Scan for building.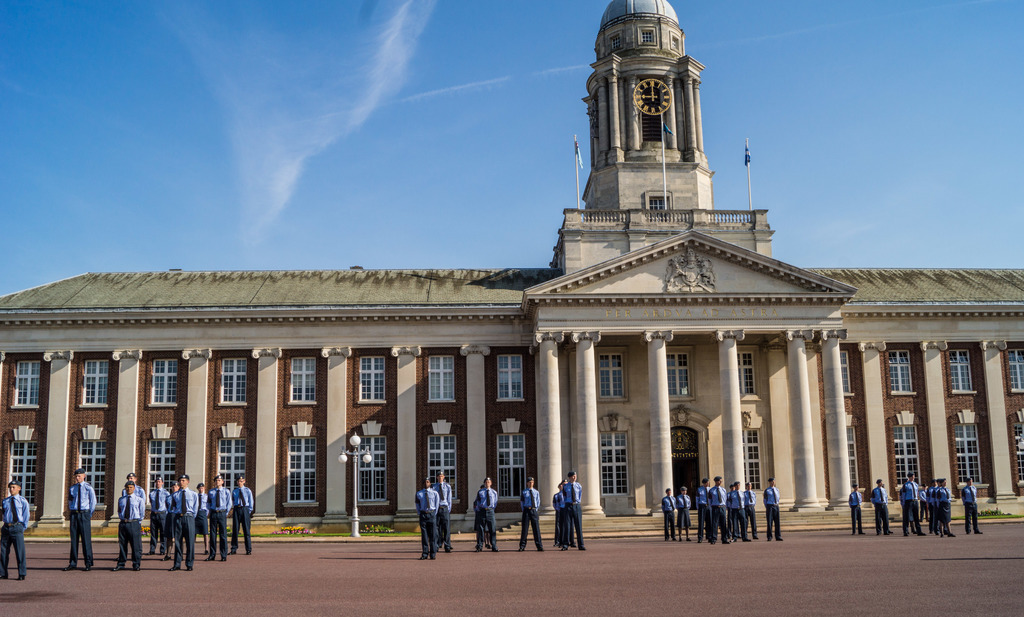
Scan result: [x1=0, y1=0, x2=1023, y2=521].
